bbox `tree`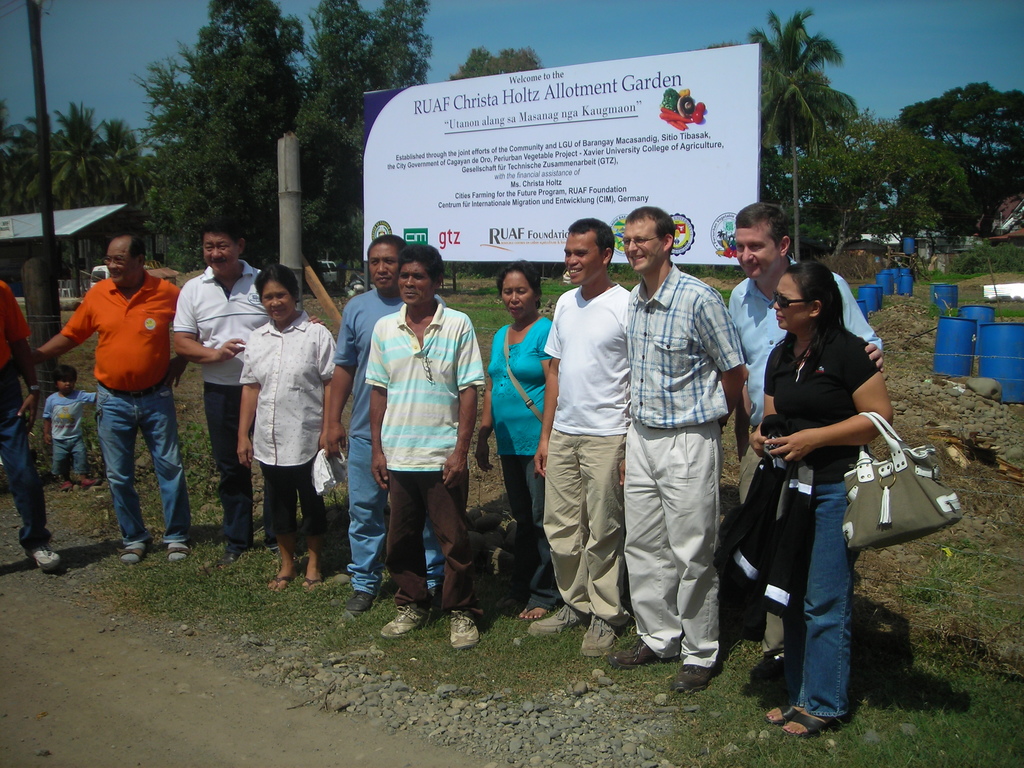
region(61, 88, 113, 219)
